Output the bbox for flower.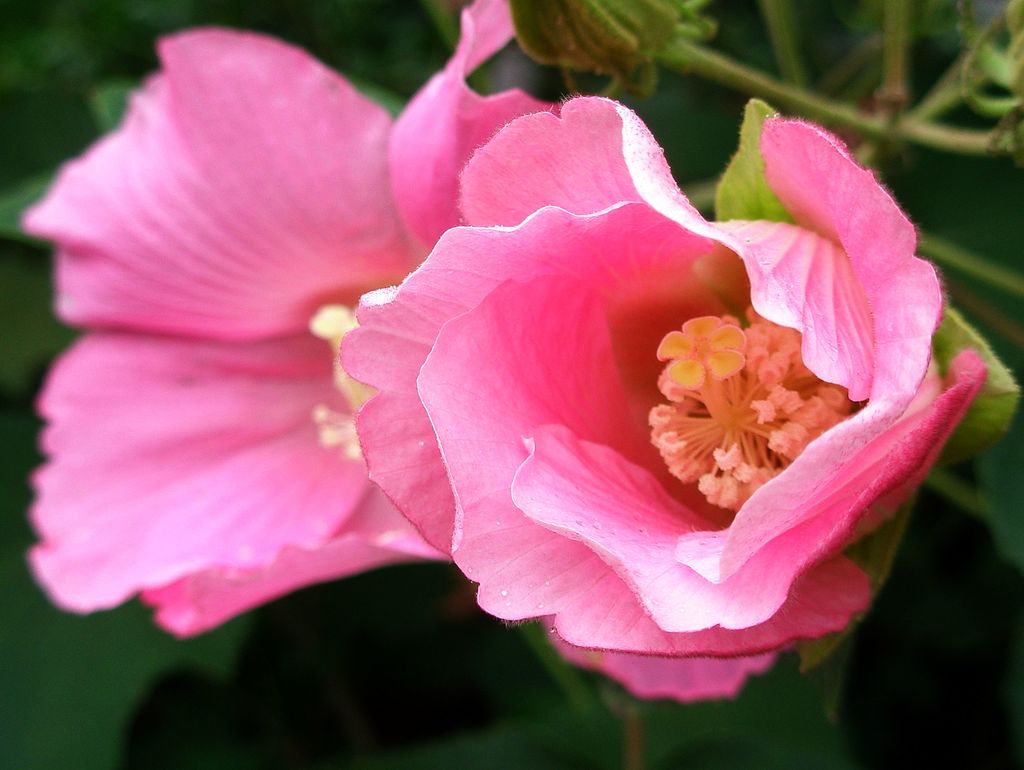
left=16, top=11, right=613, bottom=645.
